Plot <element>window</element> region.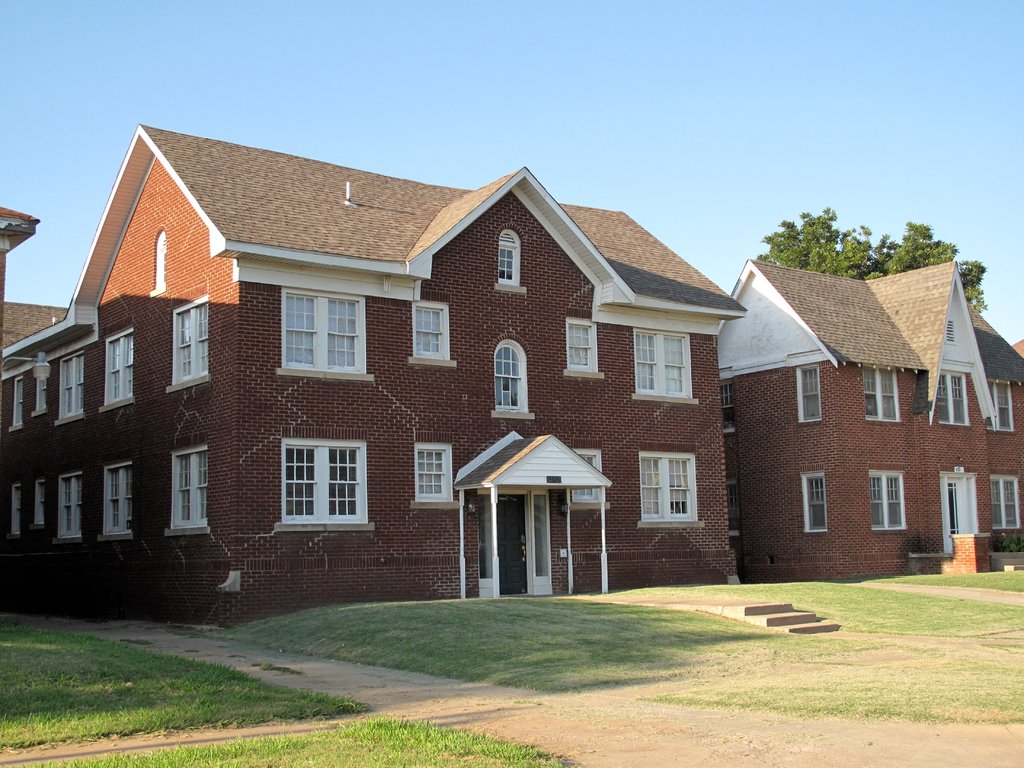
Plotted at [x1=636, y1=454, x2=712, y2=527].
